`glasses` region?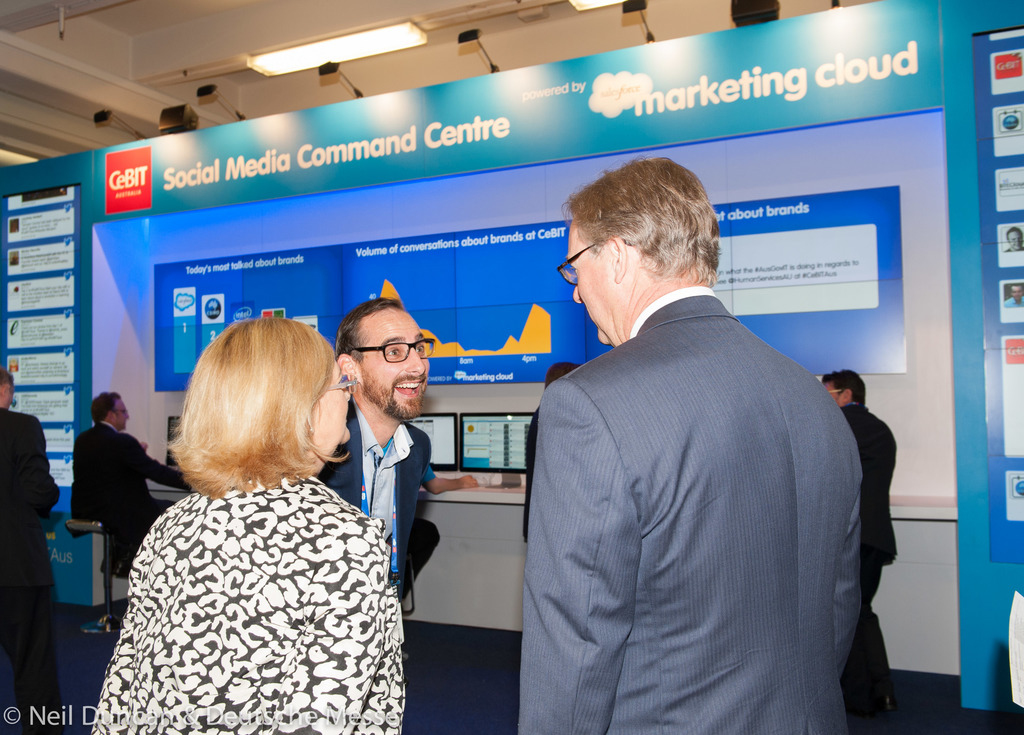
detection(339, 328, 438, 386)
